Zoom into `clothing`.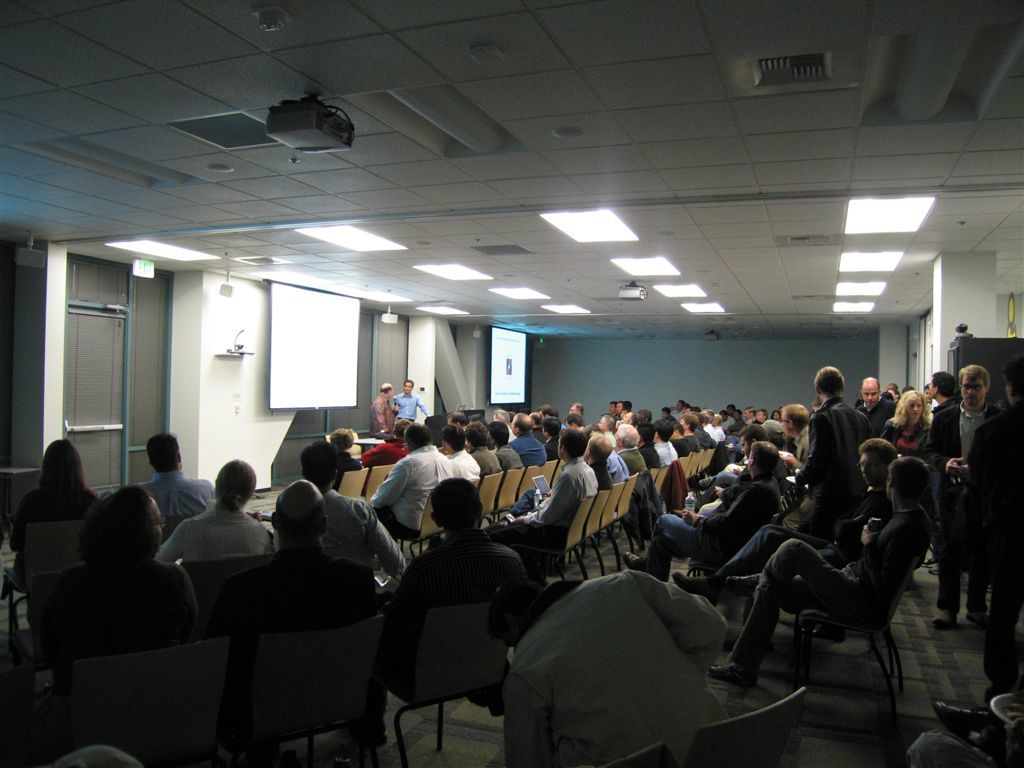
Zoom target: (x1=374, y1=390, x2=397, y2=432).
